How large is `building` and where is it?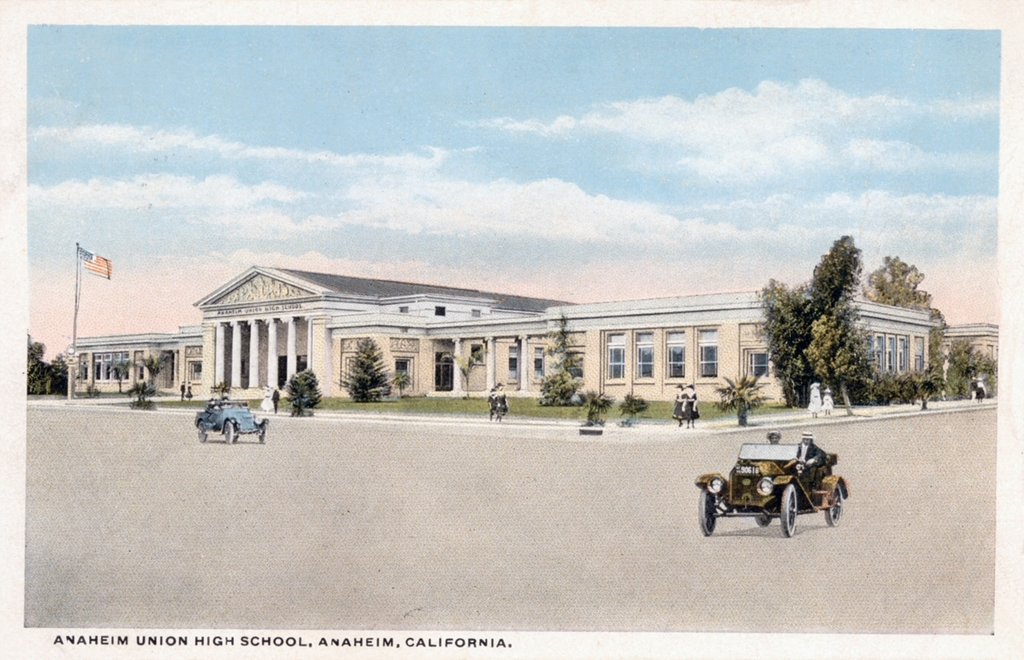
Bounding box: {"left": 943, "top": 318, "right": 999, "bottom": 397}.
